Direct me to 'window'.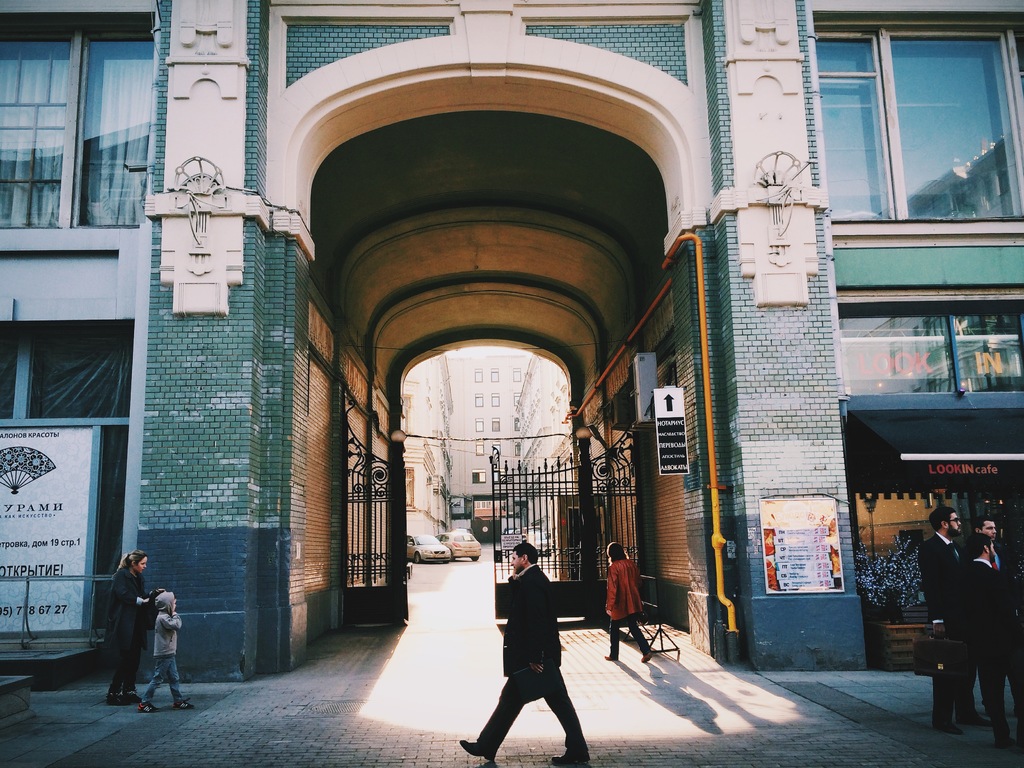
Direction: <bbox>474, 472, 486, 481</bbox>.
